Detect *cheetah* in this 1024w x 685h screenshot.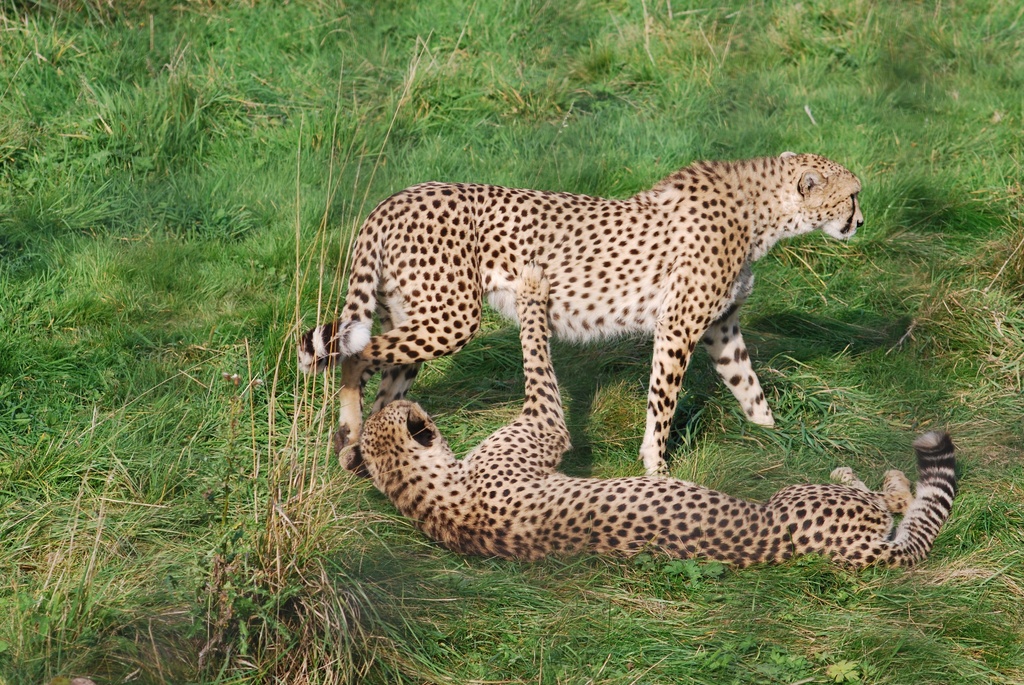
Detection: select_region(360, 260, 954, 570).
